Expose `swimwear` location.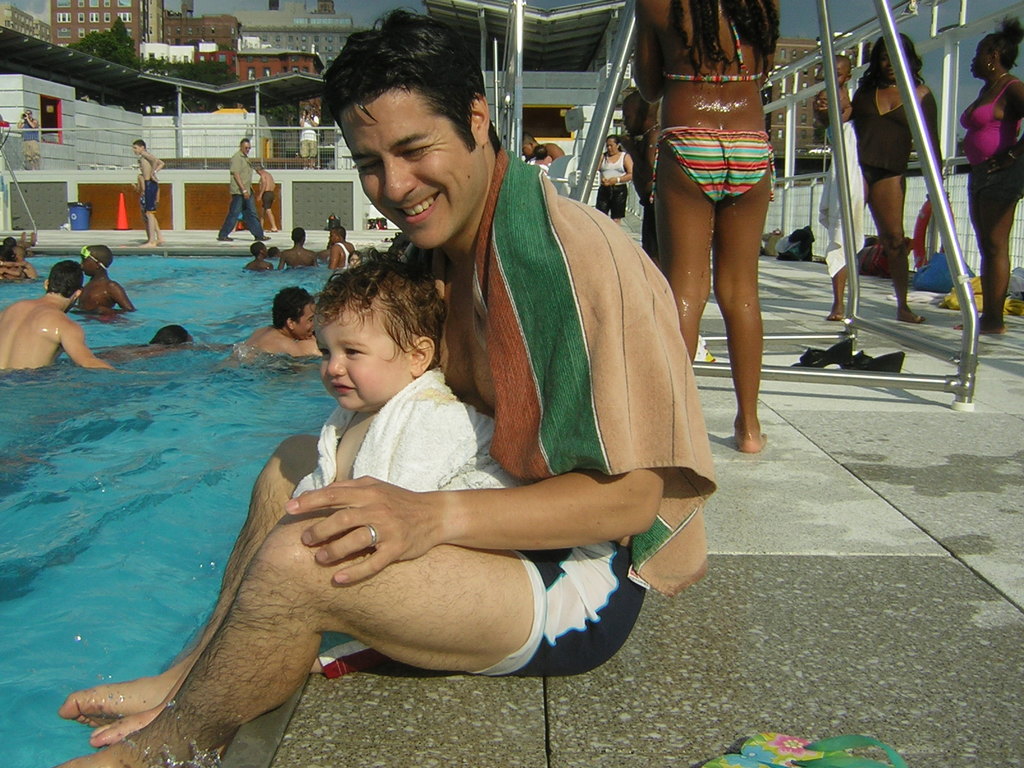
Exposed at bbox=(642, 129, 781, 202).
